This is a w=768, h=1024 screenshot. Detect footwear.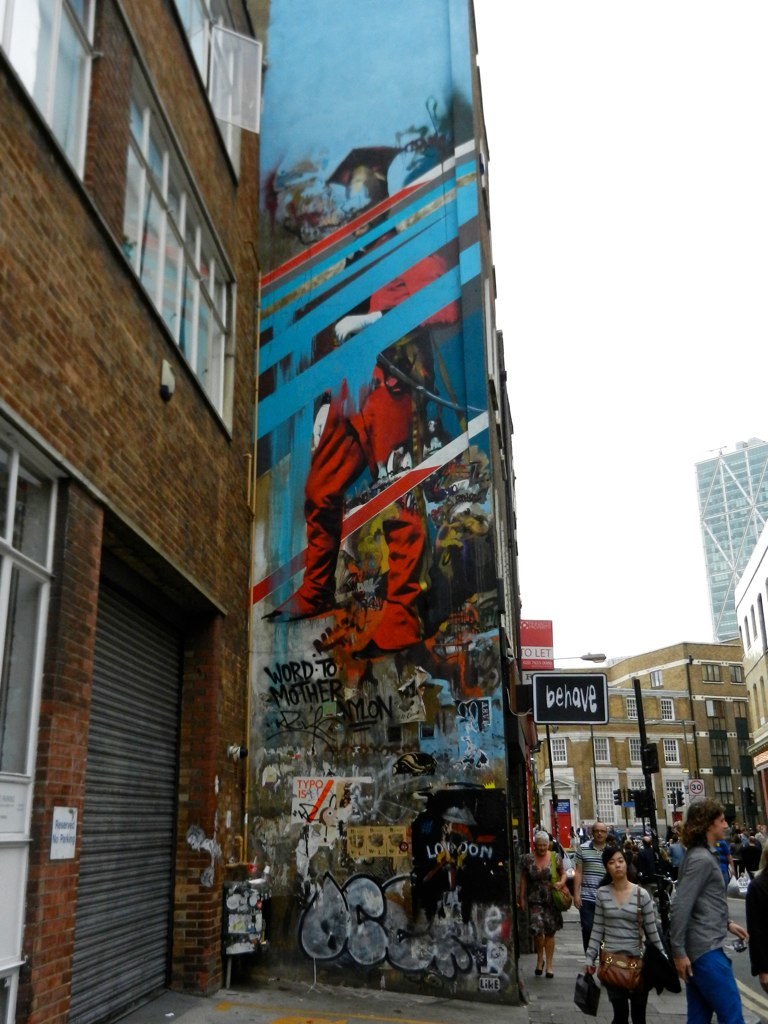
[547,968,554,982].
